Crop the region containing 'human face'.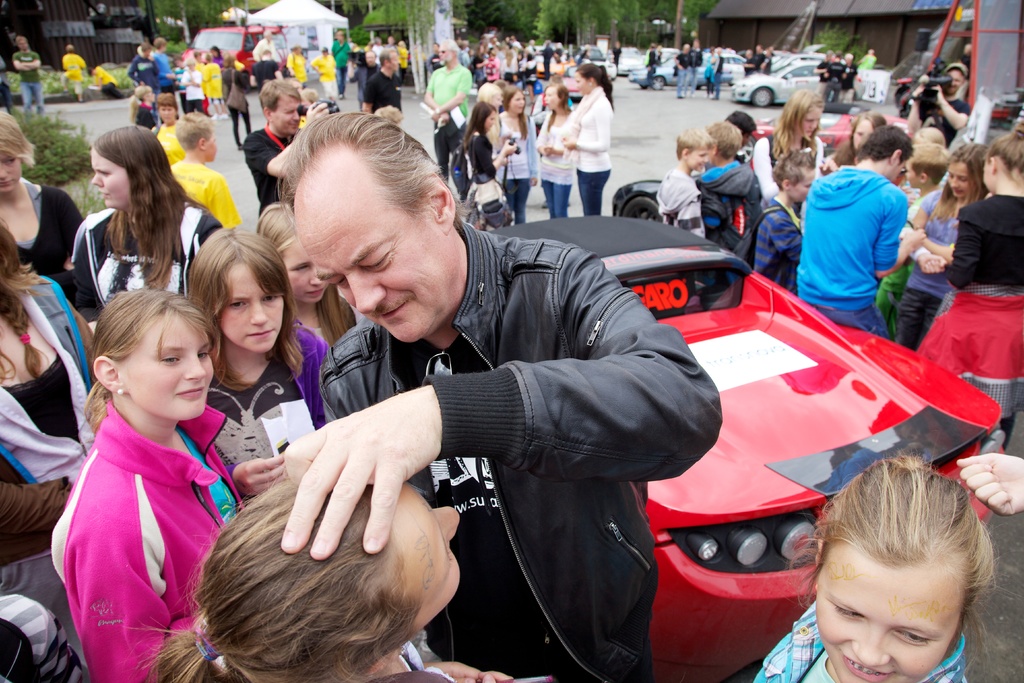
Crop region: region(576, 74, 584, 90).
